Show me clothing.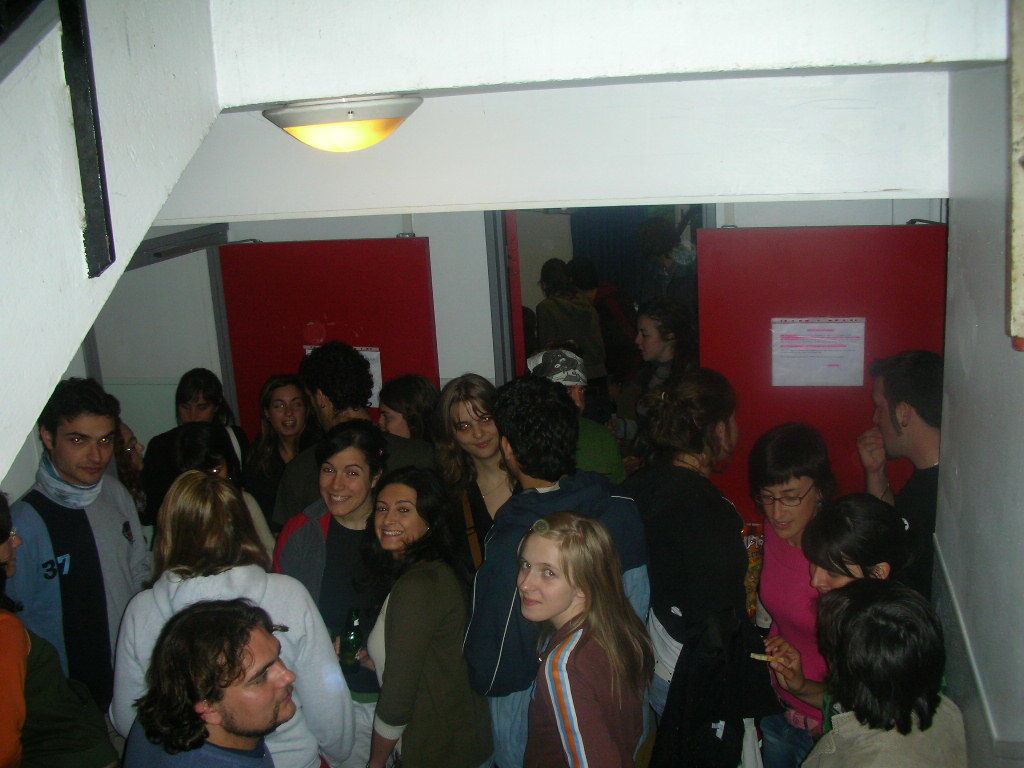
clothing is here: [x1=224, y1=420, x2=252, y2=489].
